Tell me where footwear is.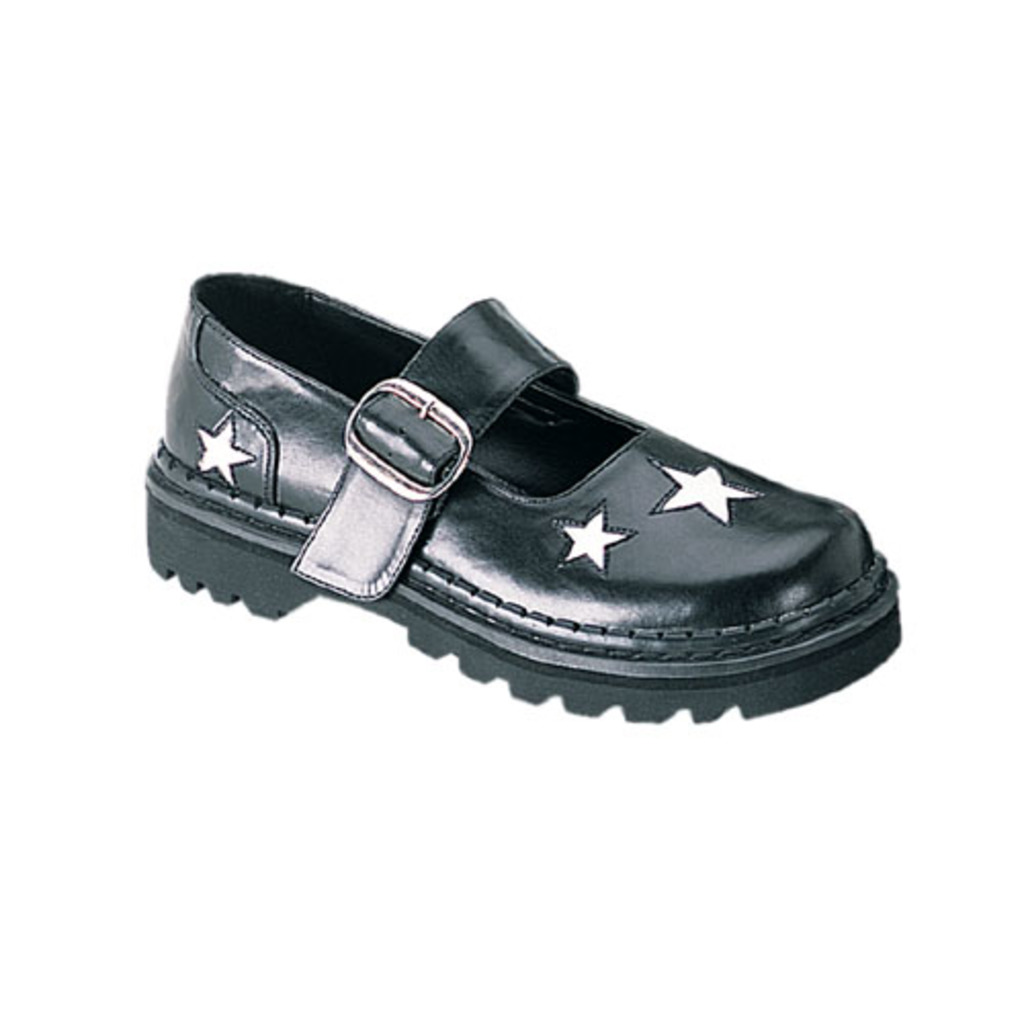
footwear is at bbox=[209, 289, 889, 709].
